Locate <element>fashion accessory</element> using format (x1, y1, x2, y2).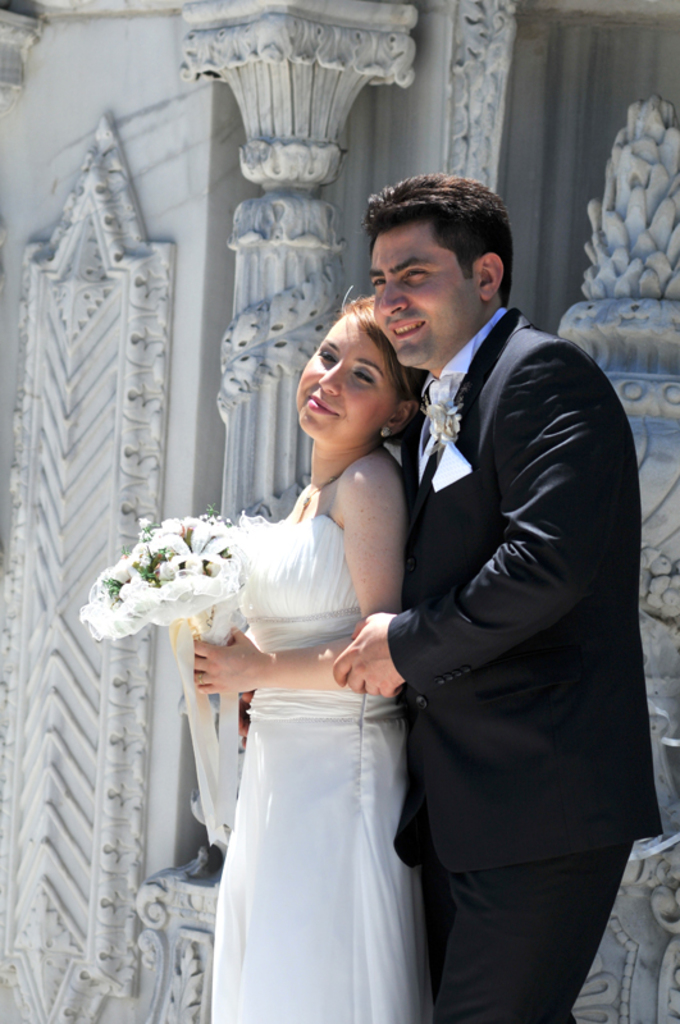
(376, 419, 398, 439).
